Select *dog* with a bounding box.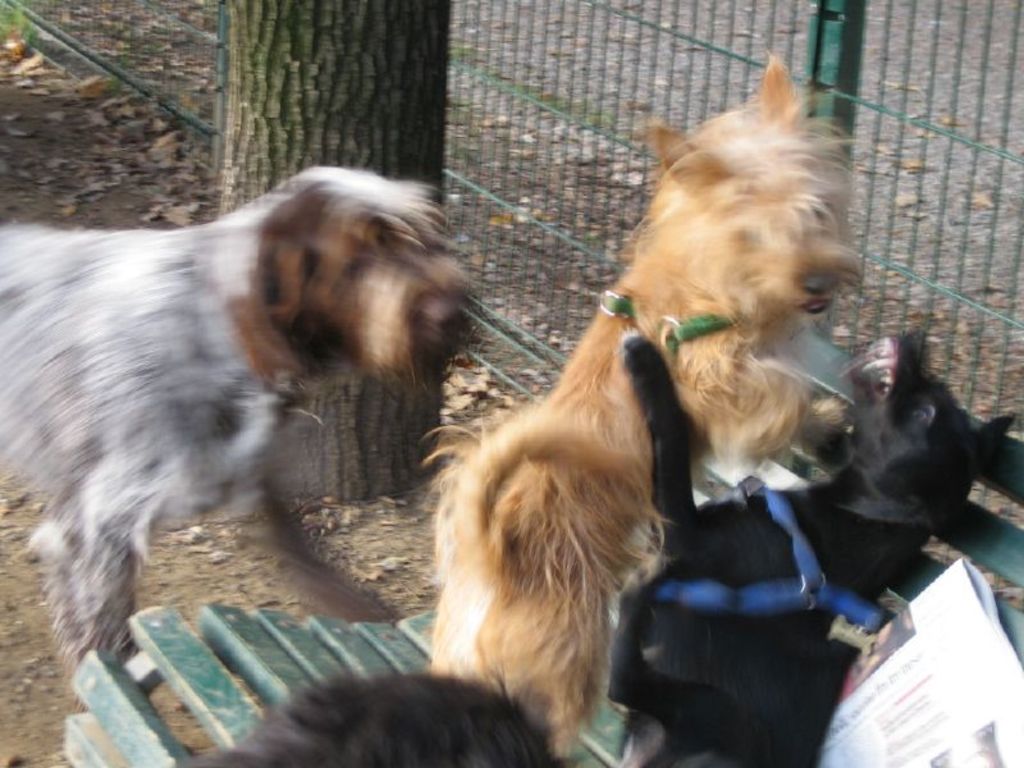
left=595, top=321, right=1015, bottom=767.
